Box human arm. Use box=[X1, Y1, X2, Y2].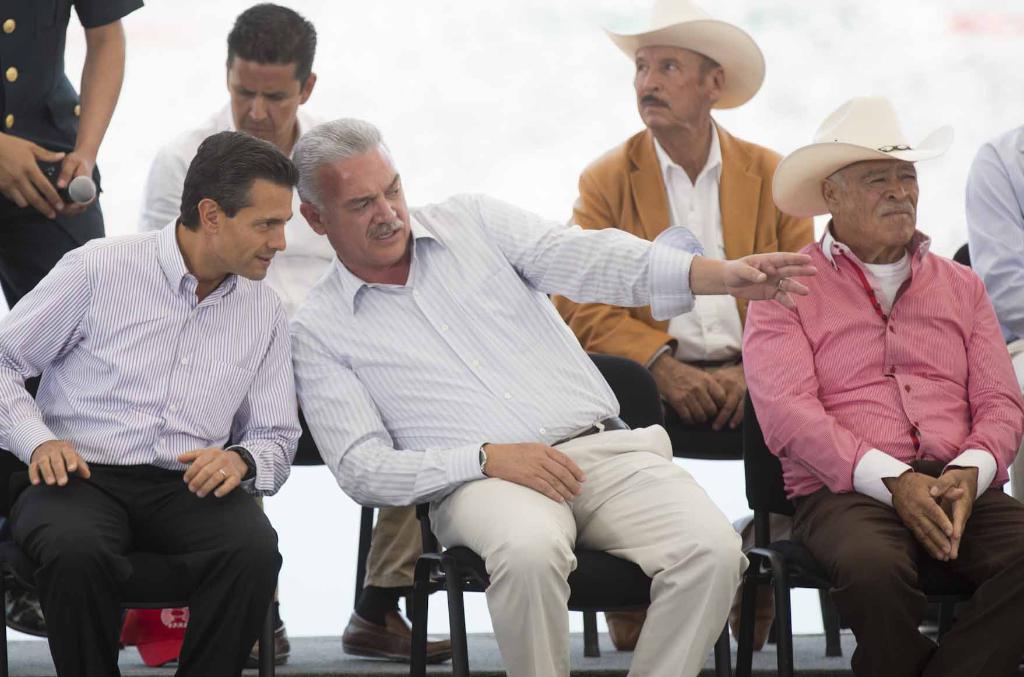
box=[462, 187, 820, 309].
